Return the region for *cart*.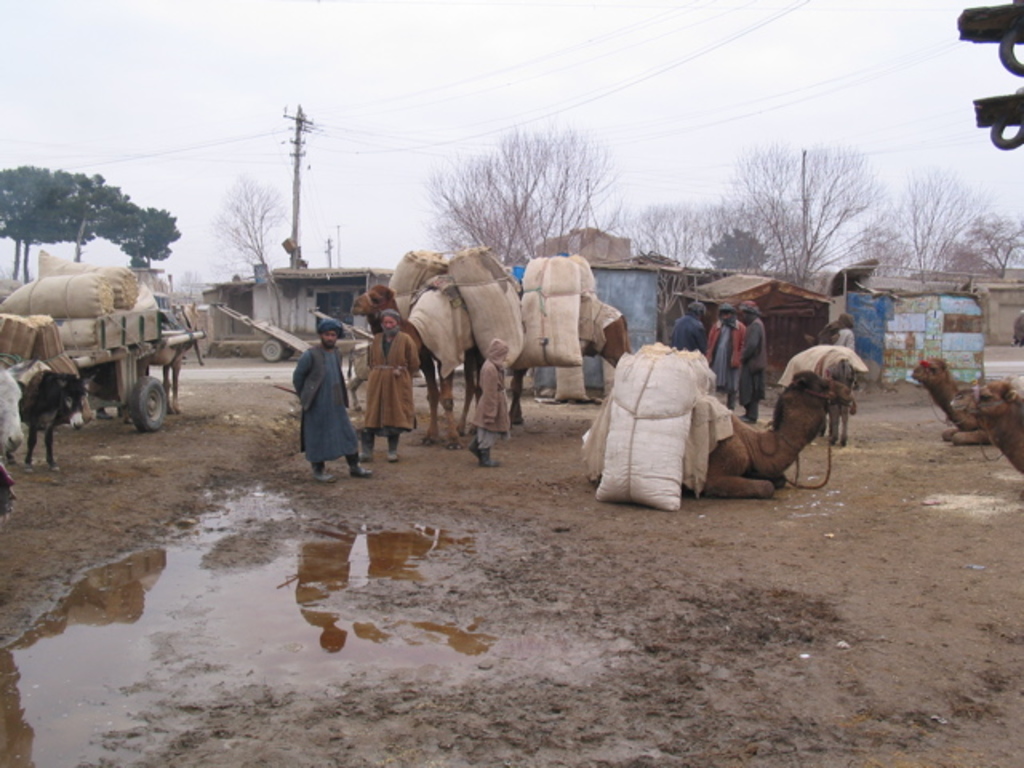
locate(309, 310, 373, 349).
